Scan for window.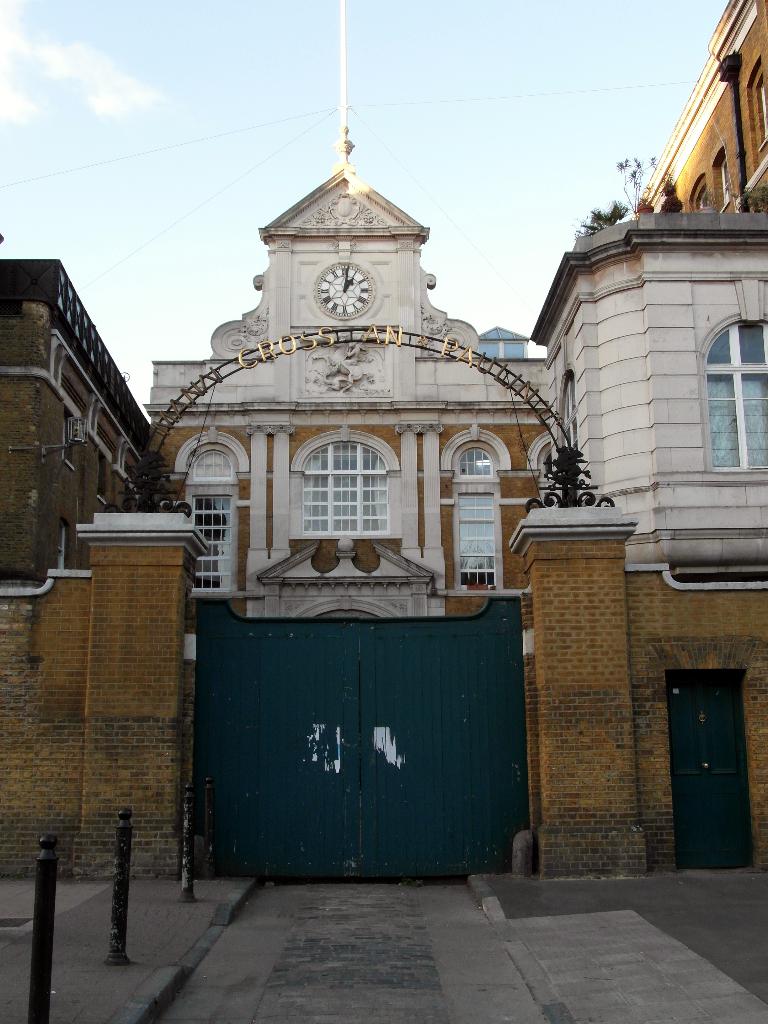
Scan result: (434, 426, 509, 592).
